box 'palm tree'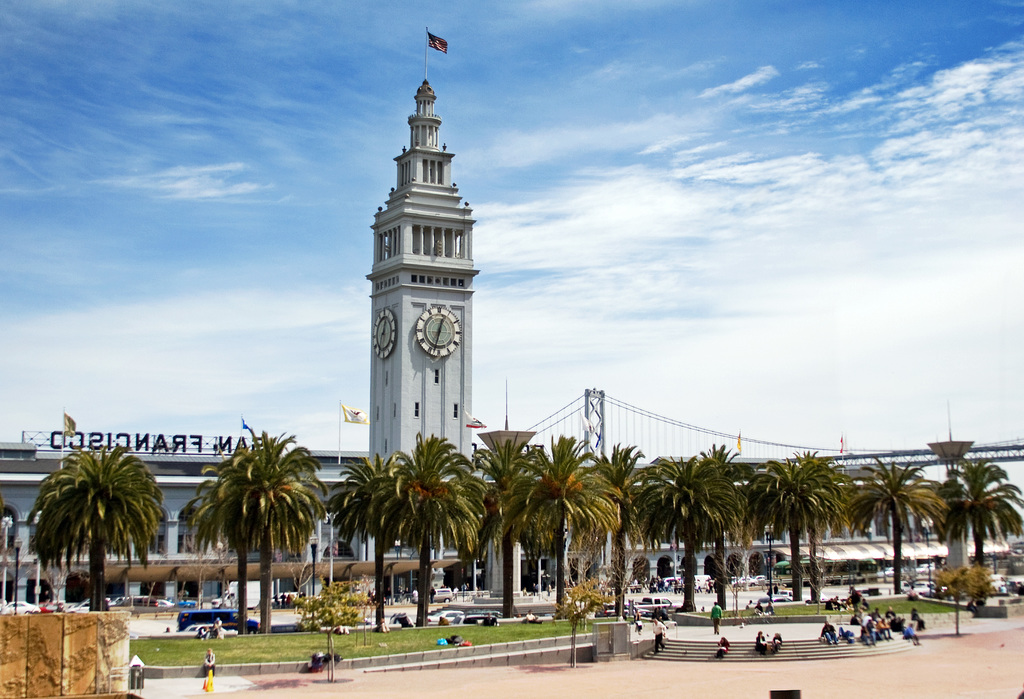
180,444,311,616
